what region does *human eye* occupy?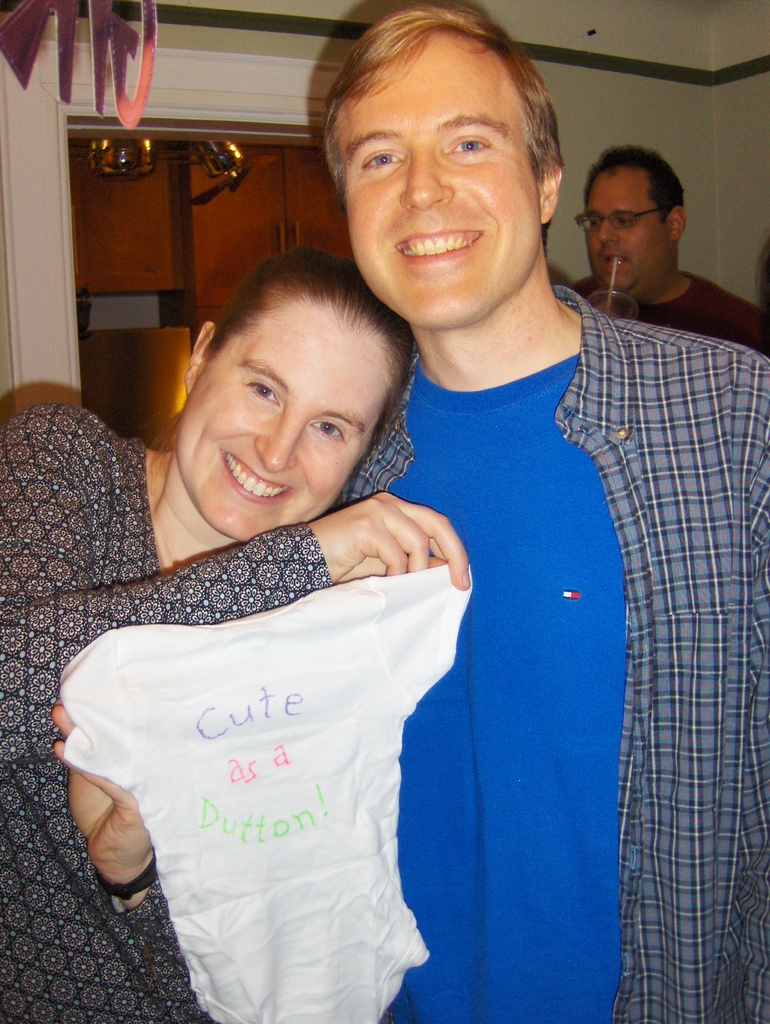
bbox=(618, 214, 630, 230).
